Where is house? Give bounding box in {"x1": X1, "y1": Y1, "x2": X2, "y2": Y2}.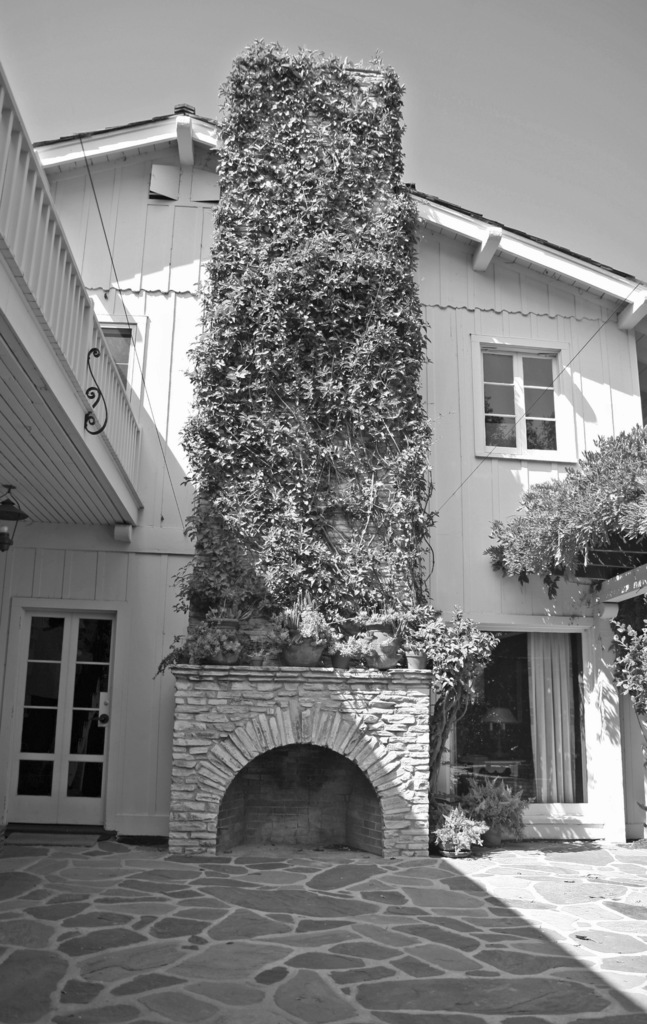
{"x1": 0, "y1": 67, "x2": 646, "y2": 865}.
